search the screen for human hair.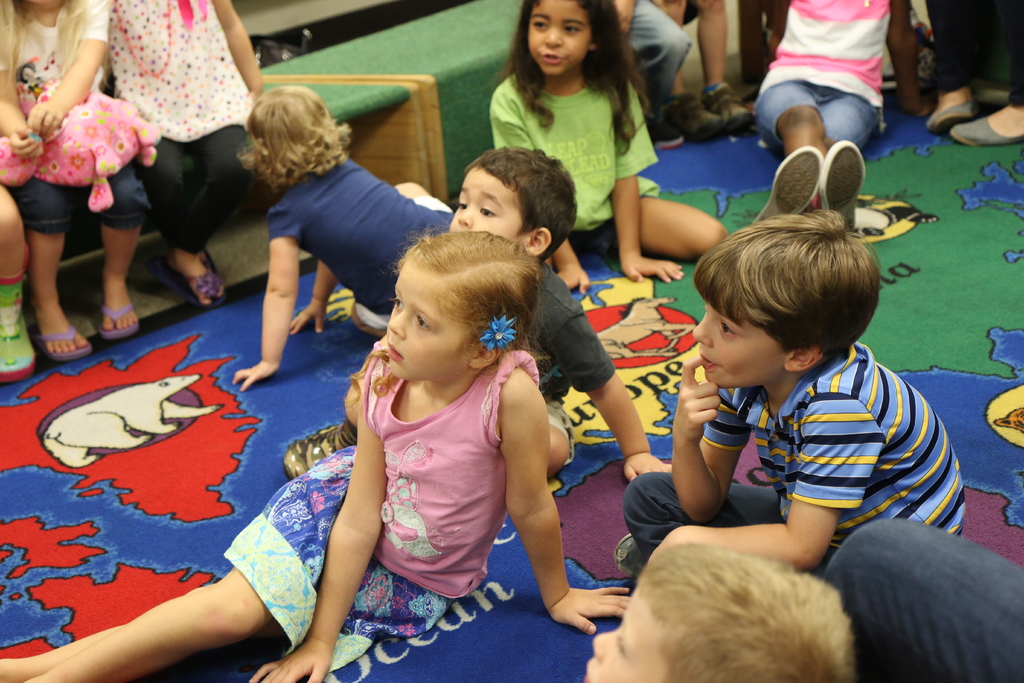
Found at left=500, top=0, right=551, bottom=124.
